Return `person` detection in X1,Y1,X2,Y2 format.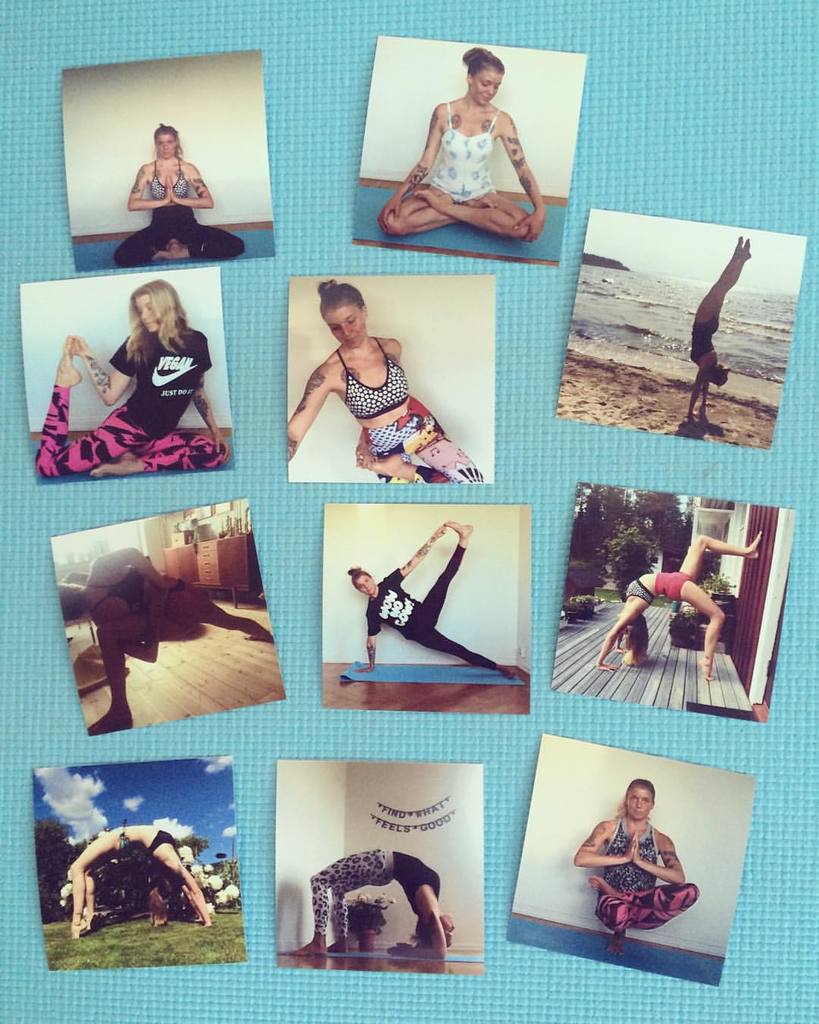
52,548,208,664.
